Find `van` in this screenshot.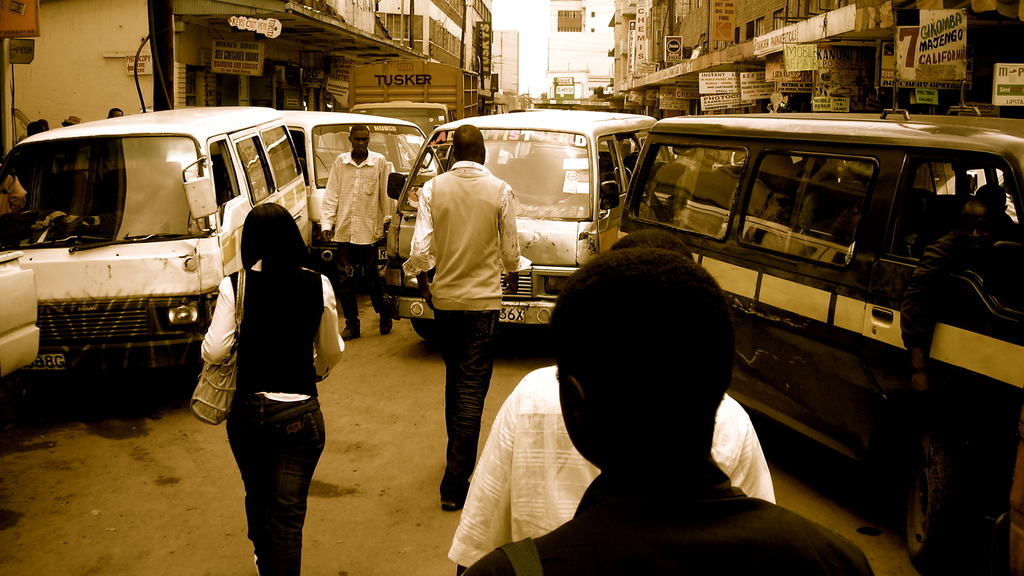
The bounding box for `van` is 385 106 673 342.
